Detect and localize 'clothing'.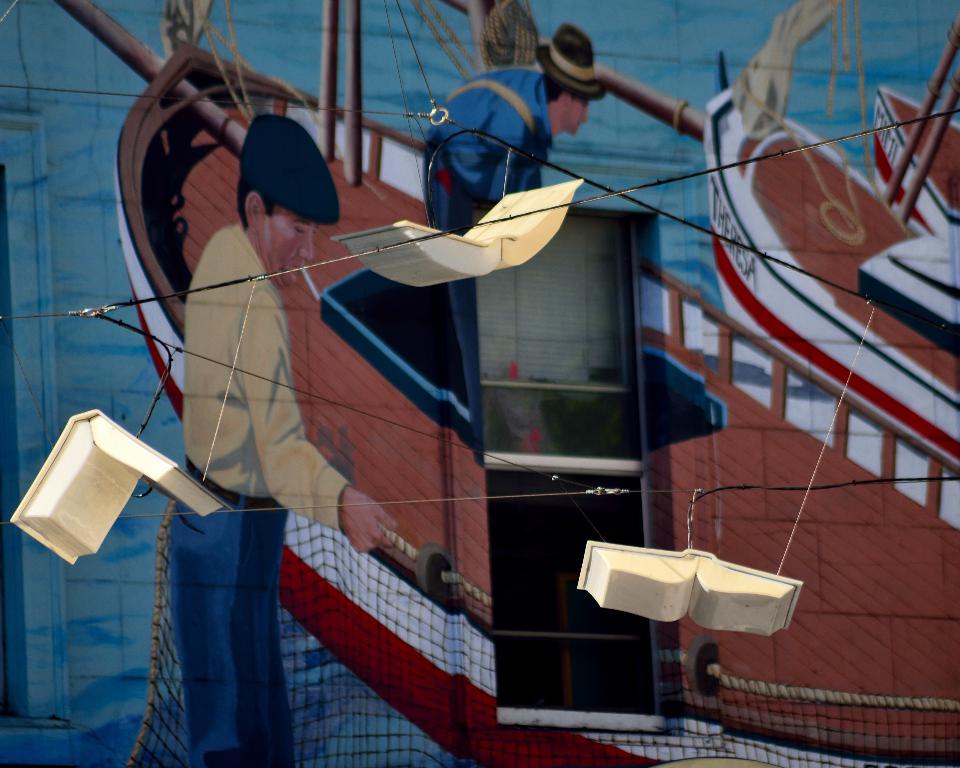
Localized at 419/66/553/333.
